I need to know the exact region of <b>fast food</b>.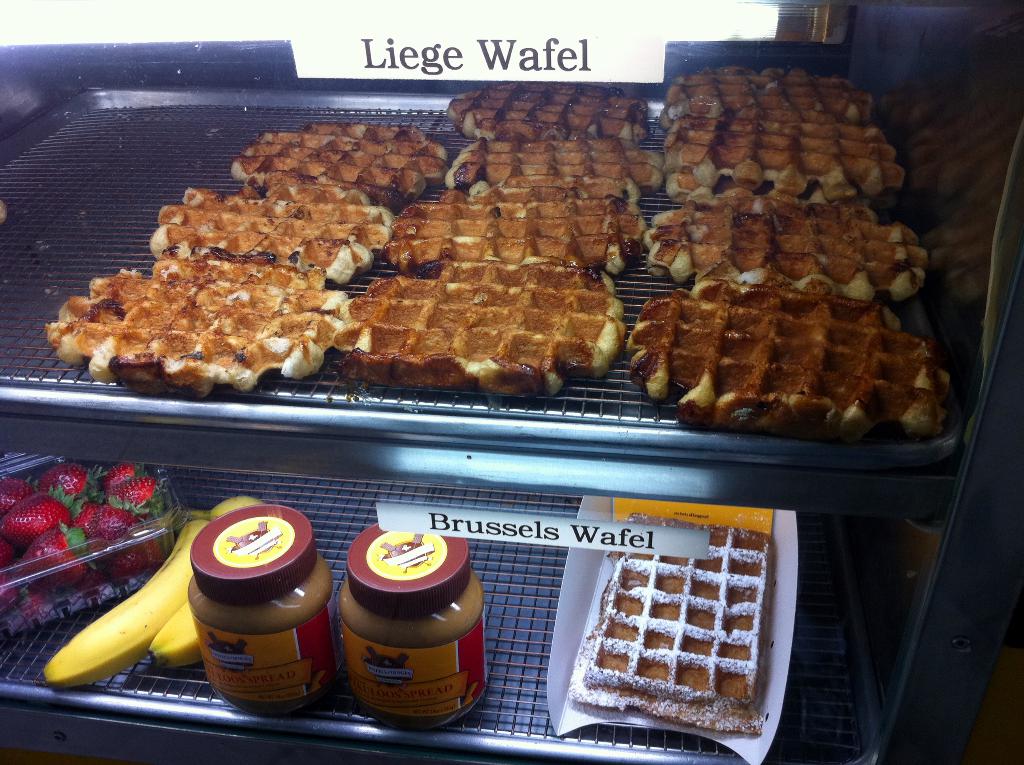
Region: rect(563, 522, 772, 727).
